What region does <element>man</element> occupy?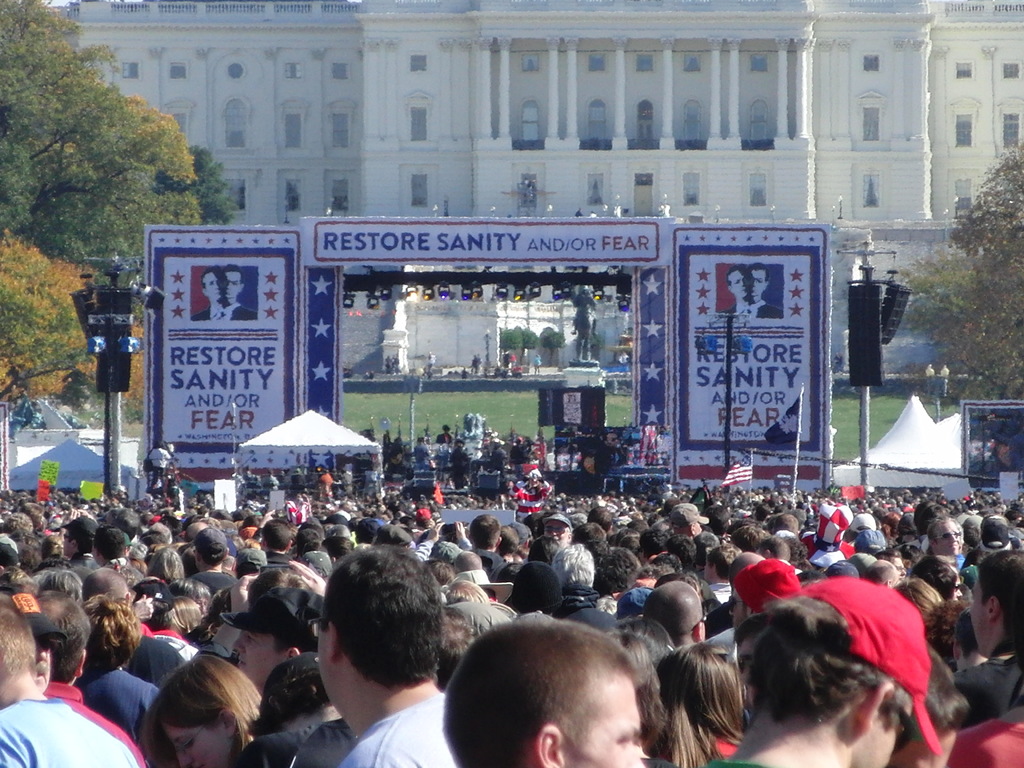
locate(876, 550, 905, 580).
